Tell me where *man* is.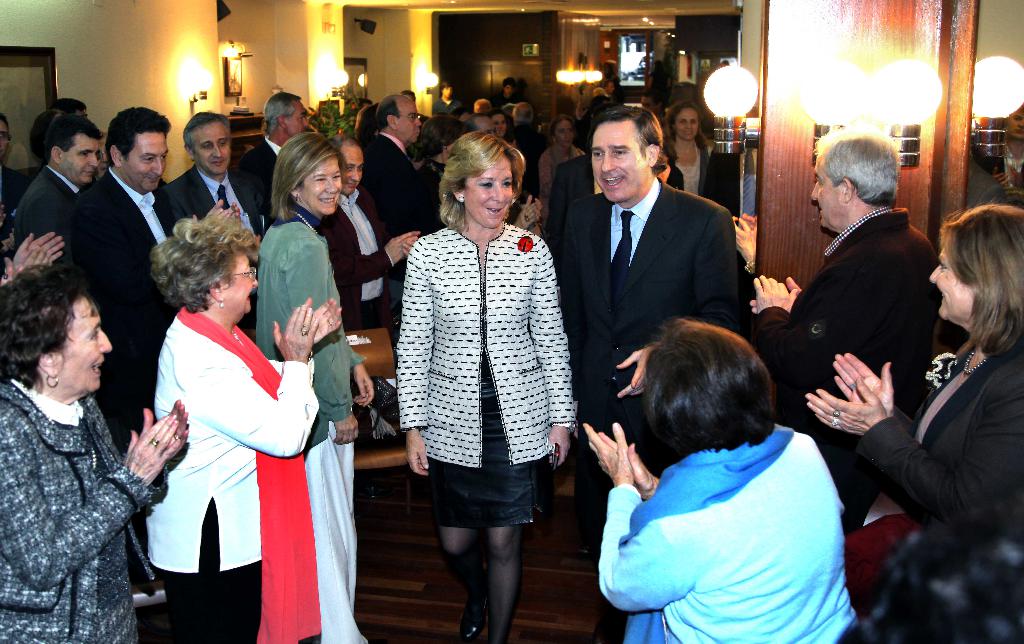
*man* is at l=0, t=114, r=17, b=267.
